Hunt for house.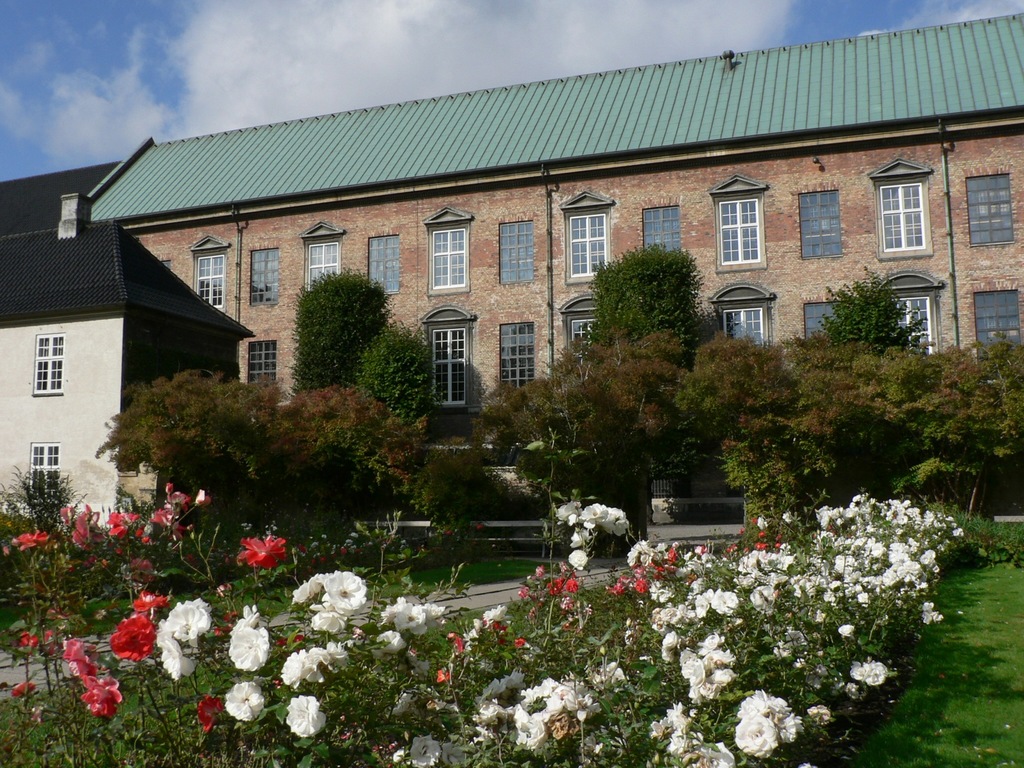
Hunted down at rect(0, 168, 287, 551).
